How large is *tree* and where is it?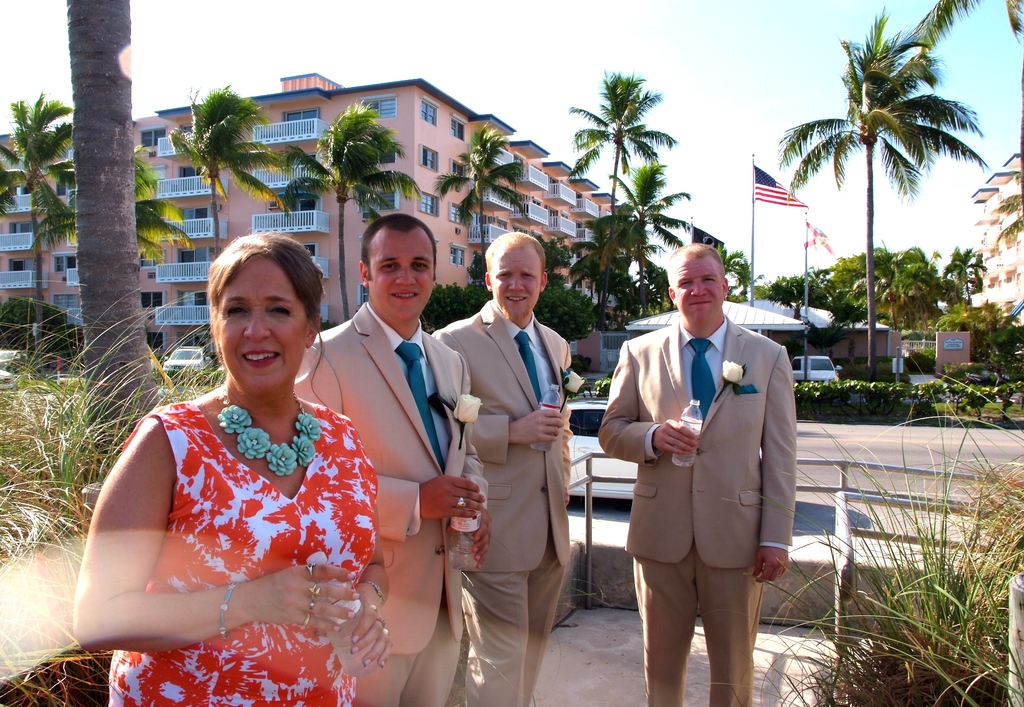
Bounding box: {"left": 769, "top": 3, "right": 992, "bottom": 380}.
